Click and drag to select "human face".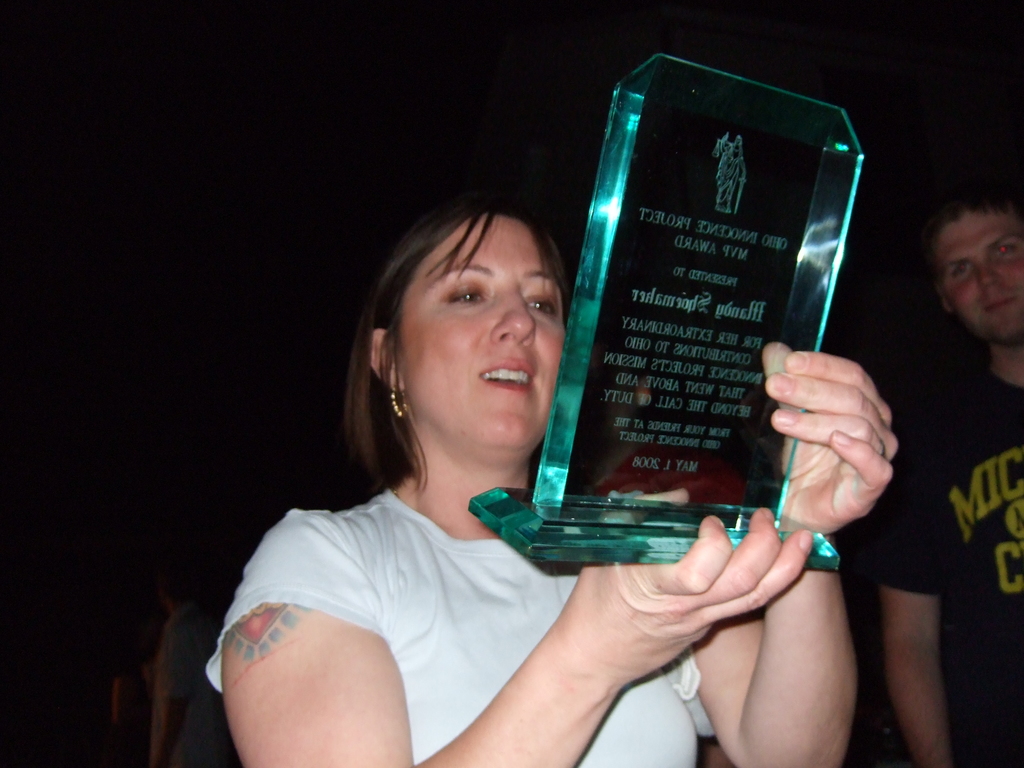
Selection: 927, 204, 1023, 346.
